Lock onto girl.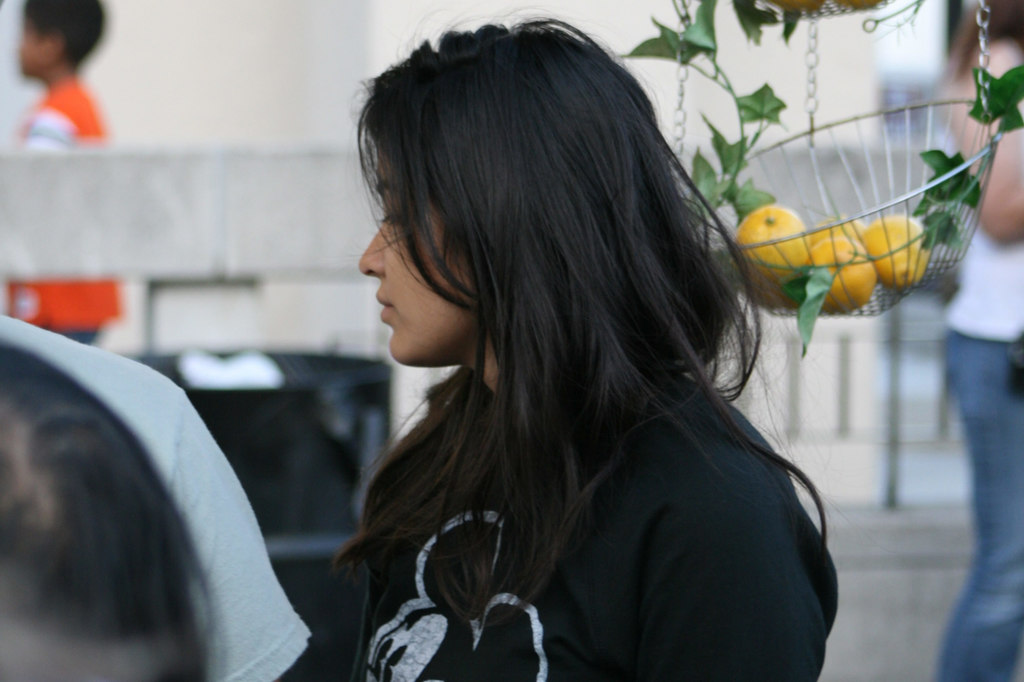
Locked: Rect(267, 0, 854, 681).
